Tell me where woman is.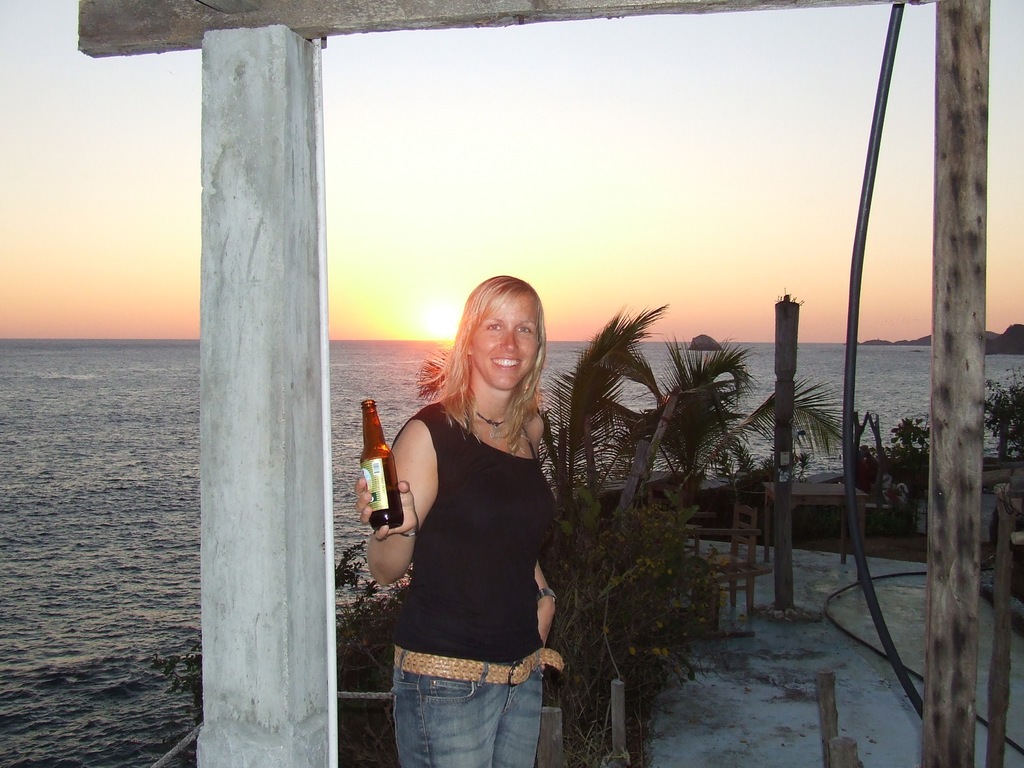
woman is at bbox=[364, 275, 584, 758].
